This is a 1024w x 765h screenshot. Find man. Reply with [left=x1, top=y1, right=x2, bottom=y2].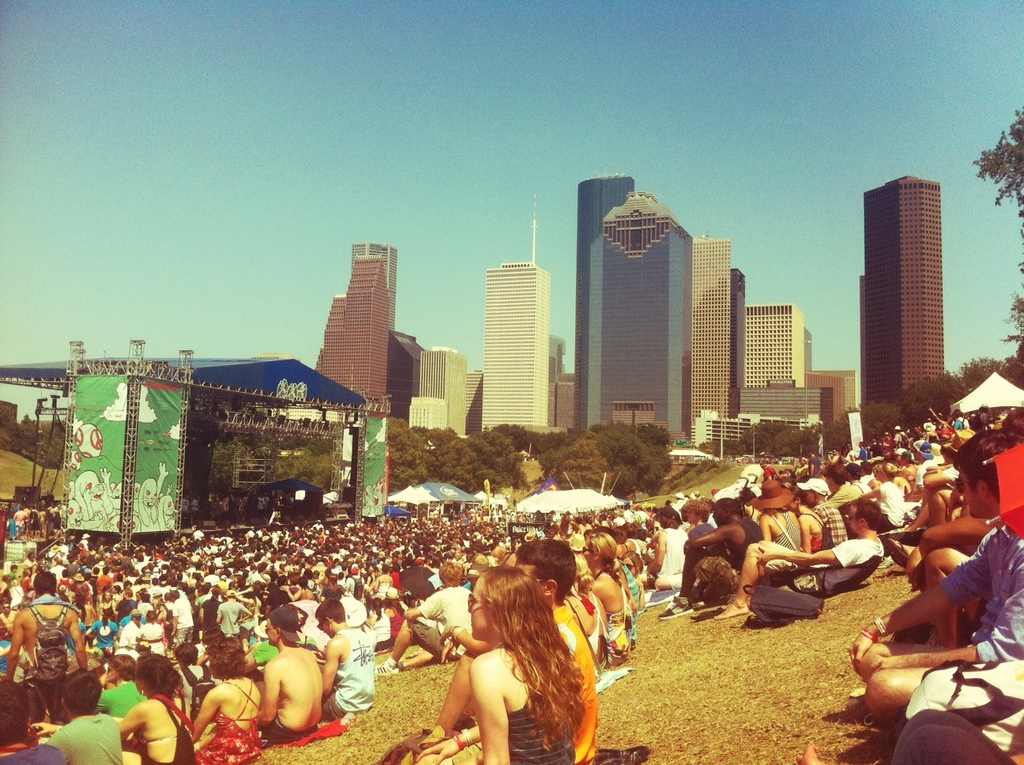
[left=743, top=489, right=883, bottom=642].
